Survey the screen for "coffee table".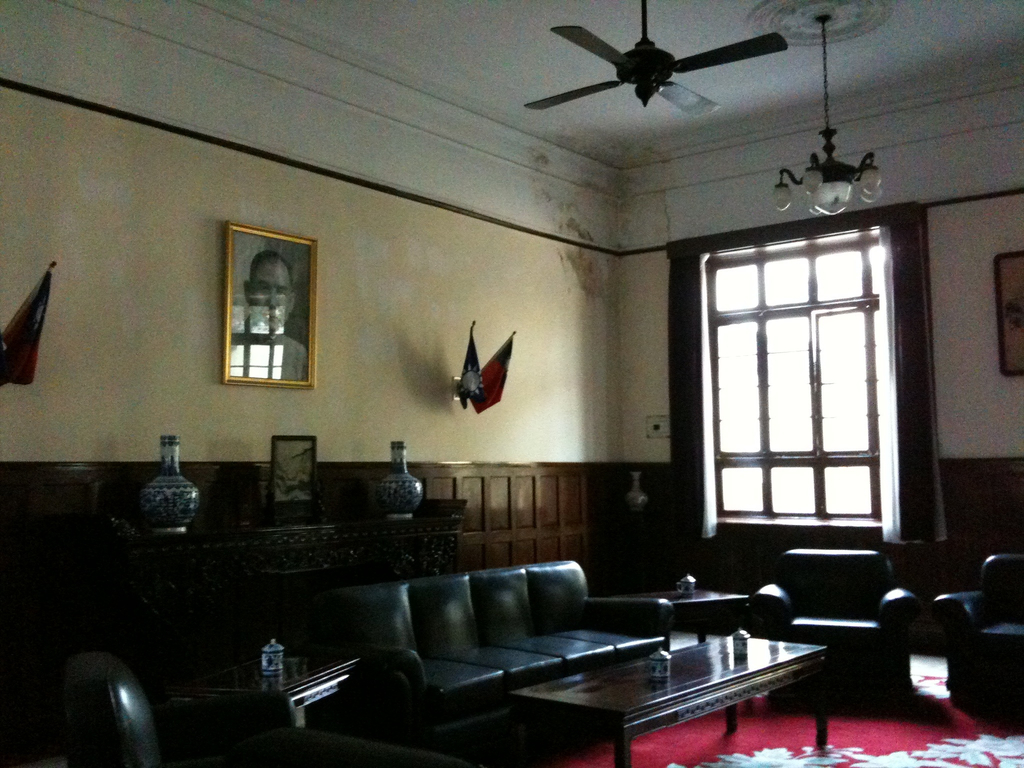
Survey found: <bbox>481, 626, 849, 758</bbox>.
